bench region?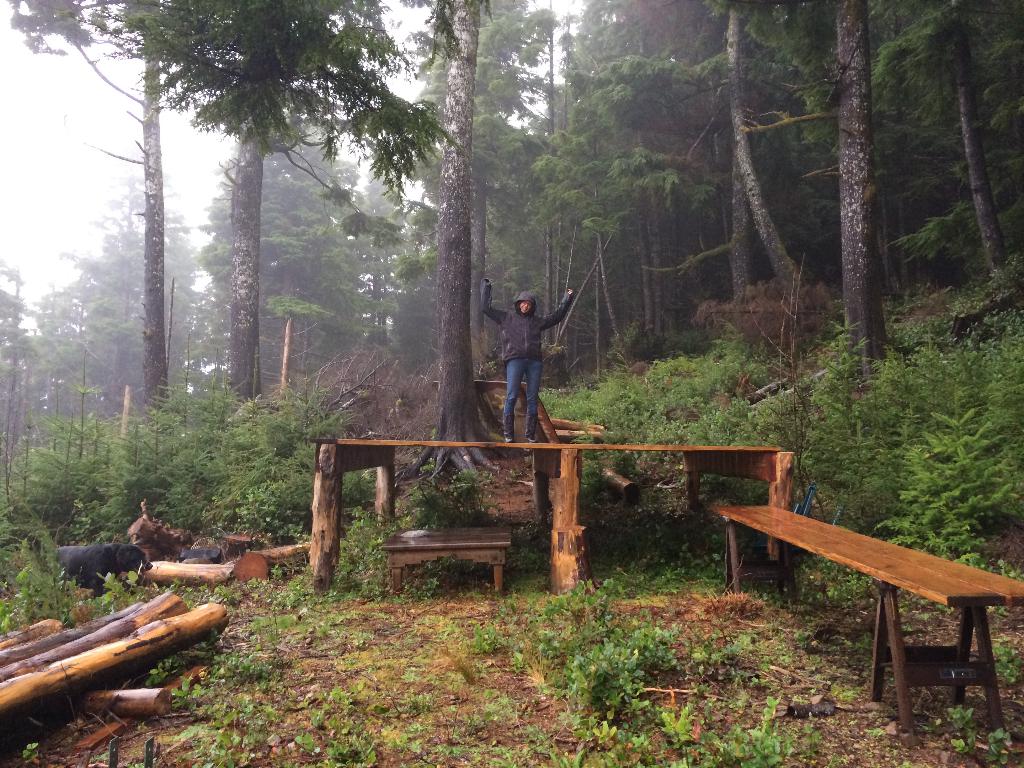
rect(700, 461, 1011, 733)
